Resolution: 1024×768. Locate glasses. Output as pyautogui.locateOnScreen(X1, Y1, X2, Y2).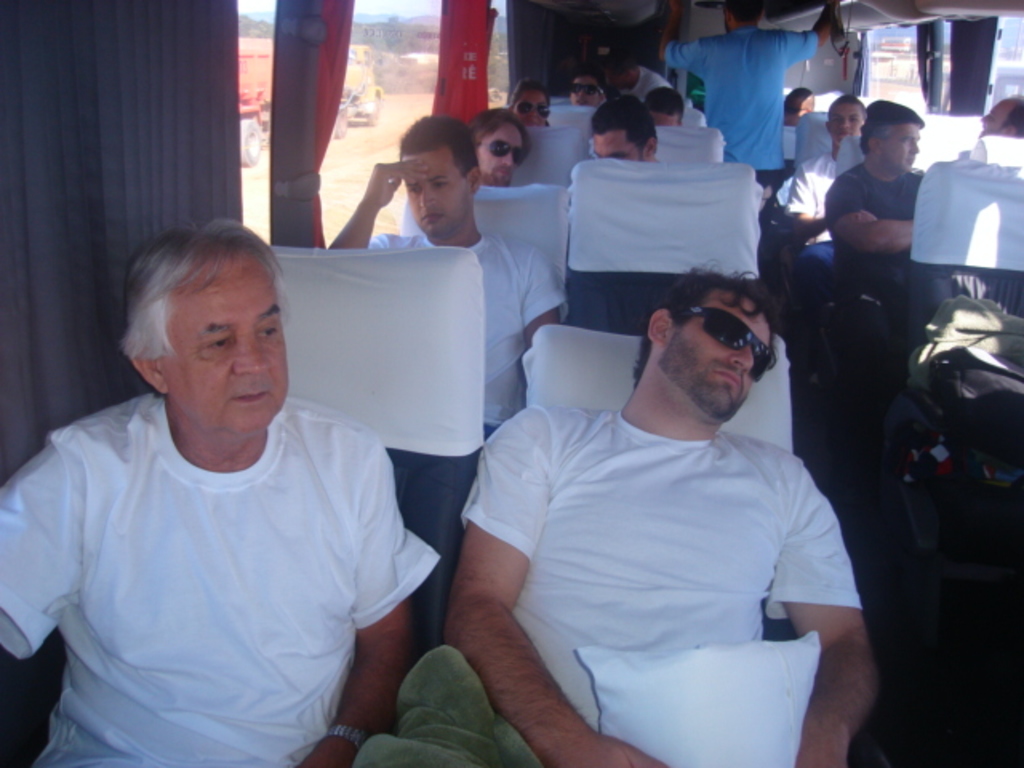
pyautogui.locateOnScreen(562, 77, 600, 99).
